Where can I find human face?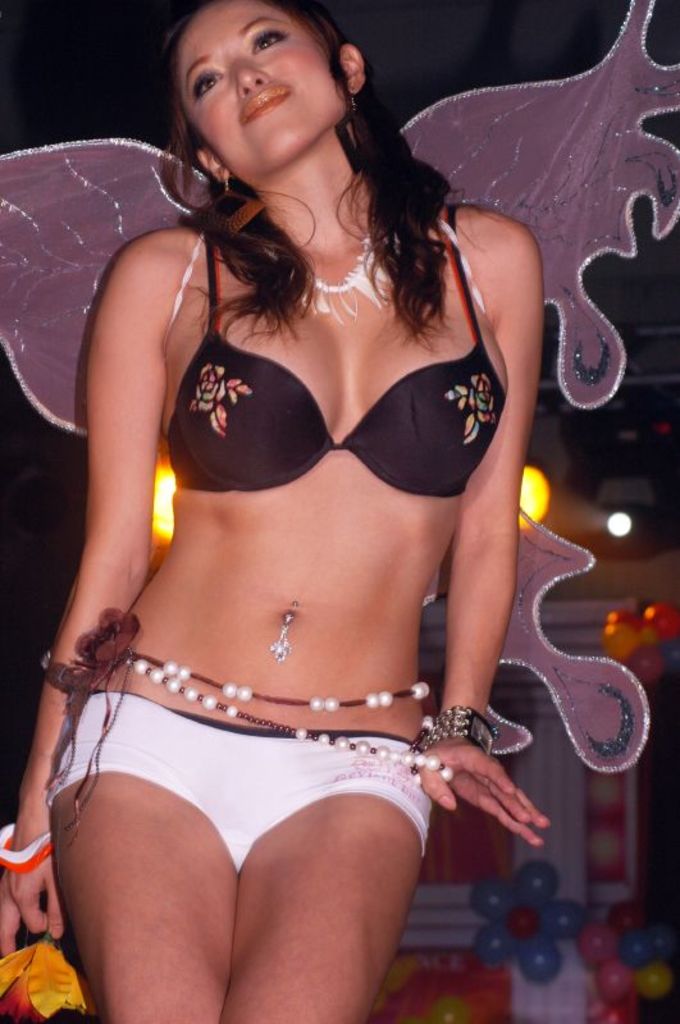
You can find it at region(170, 0, 343, 164).
